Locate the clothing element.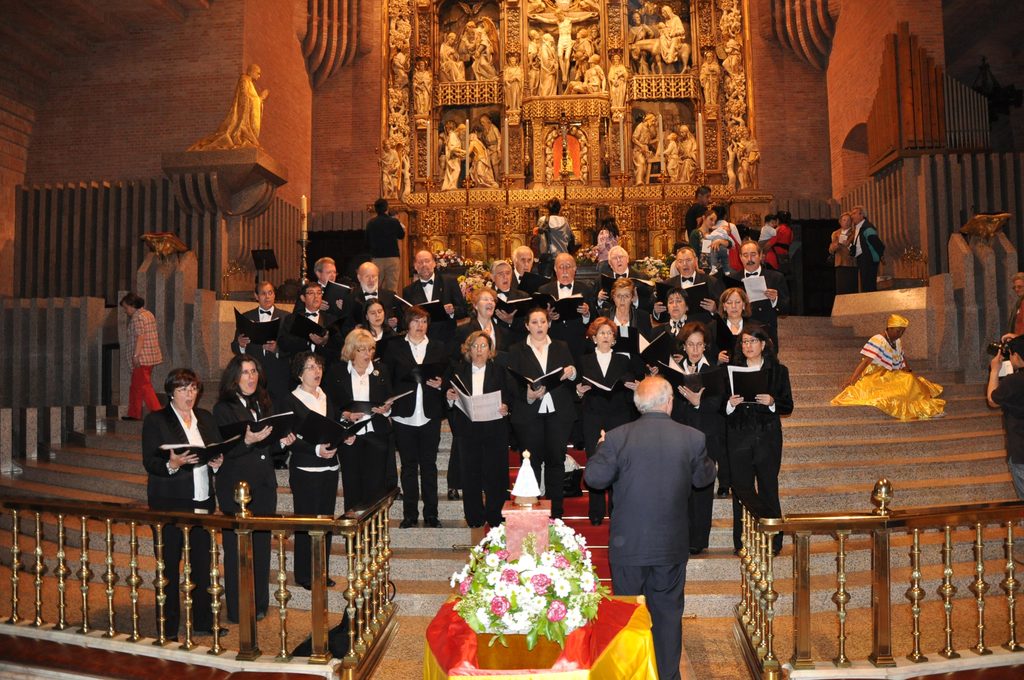
Element bbox: (529, 271, 622, 325).
